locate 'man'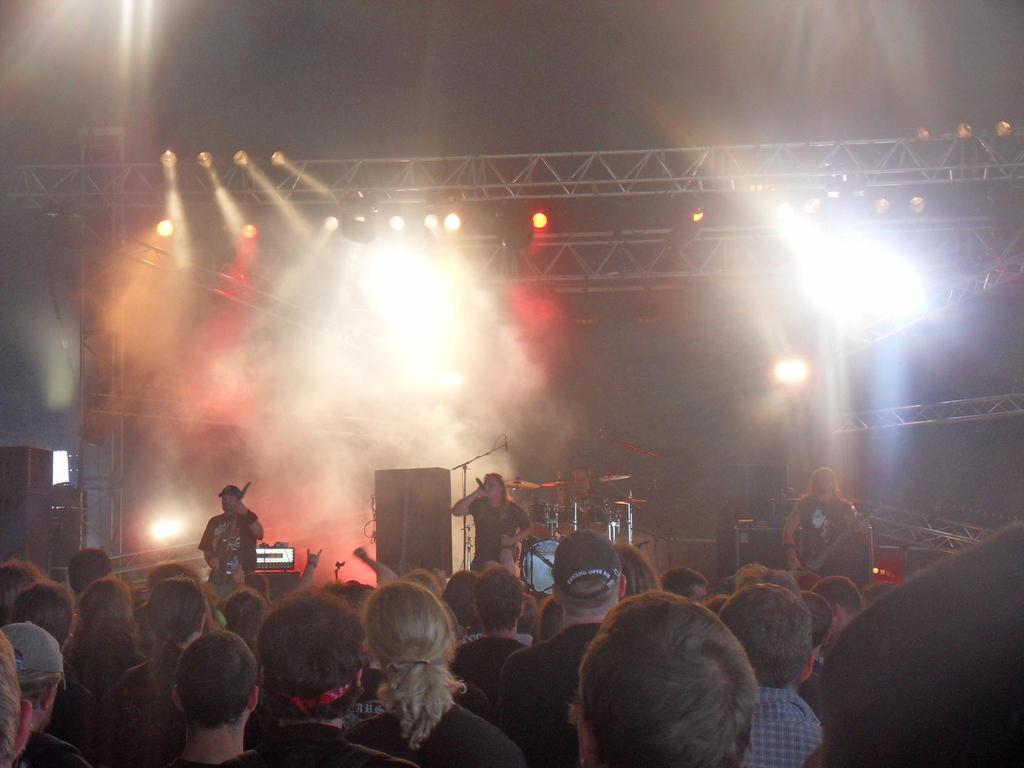
[left=0, top=618, right=91, bottom=767]
